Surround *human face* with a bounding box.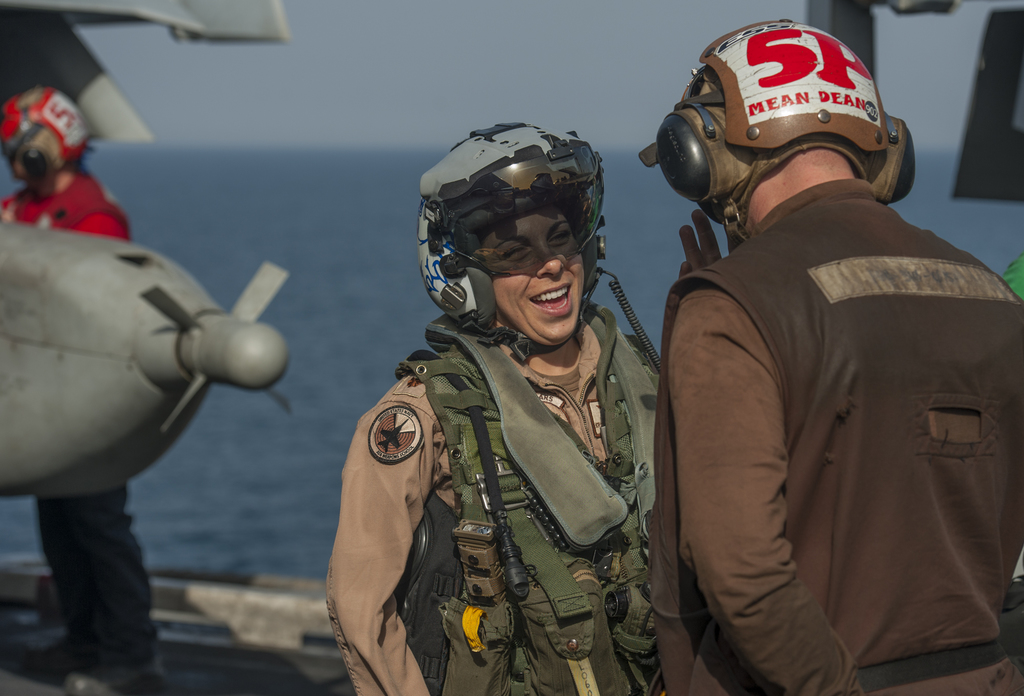
crop(488, 209, 586, 344).
